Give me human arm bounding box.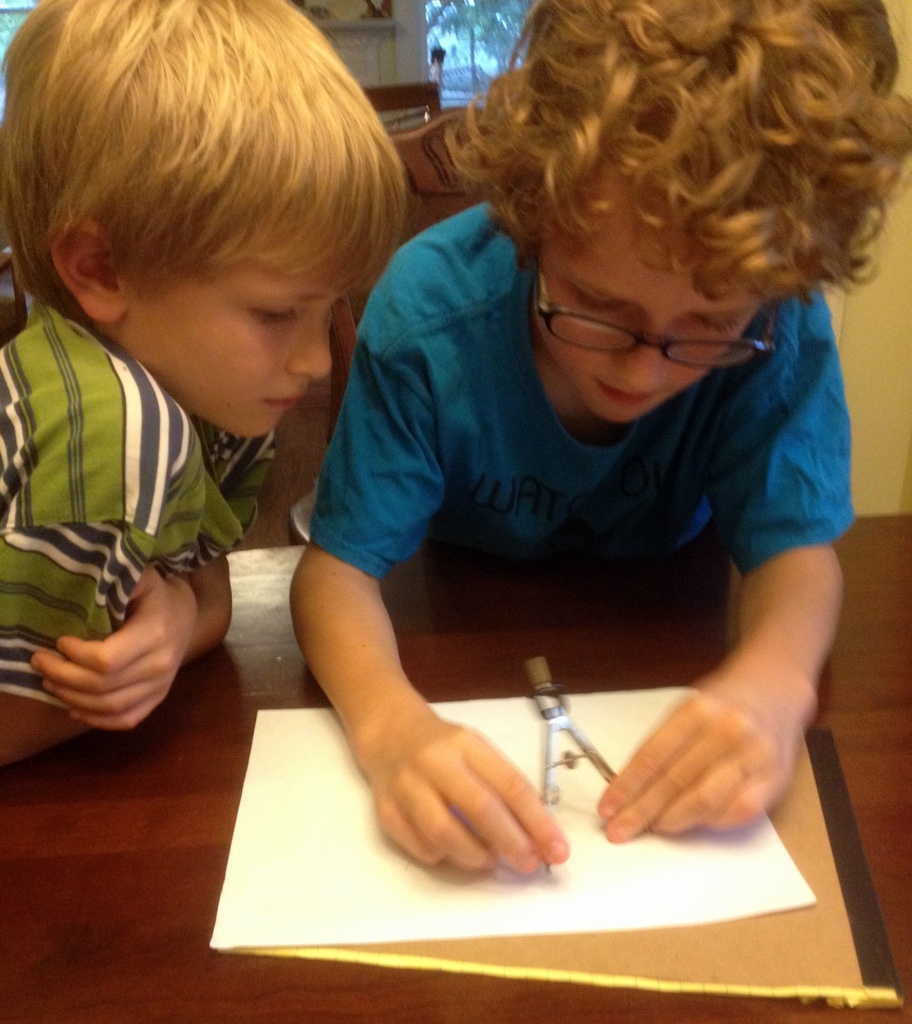
bbox=(0, 390, 164, 767).
